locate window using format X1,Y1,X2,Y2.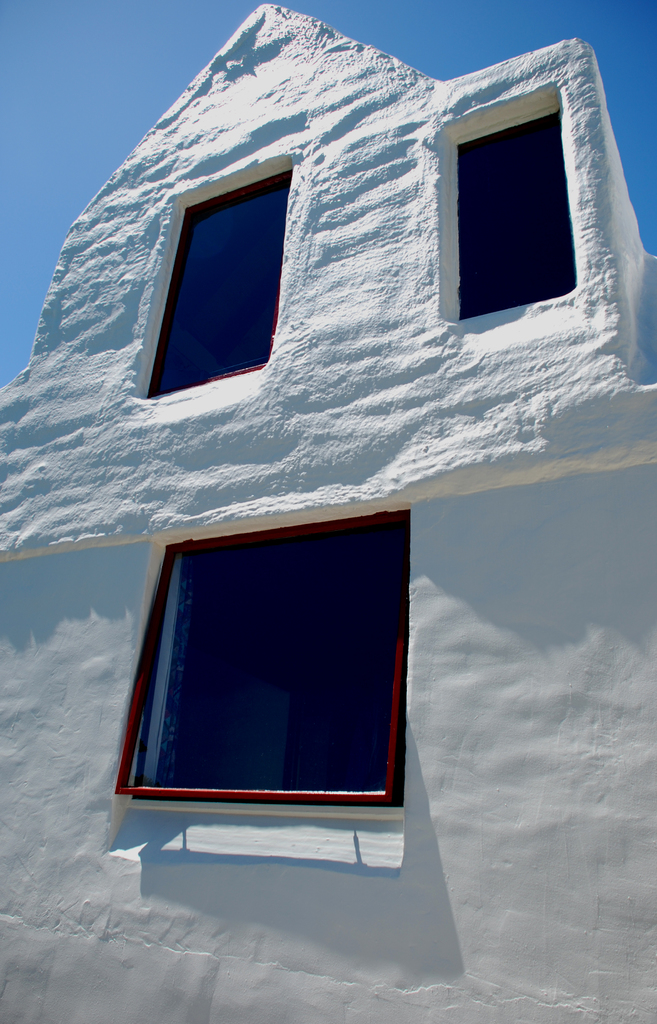
456,111,578,321.
